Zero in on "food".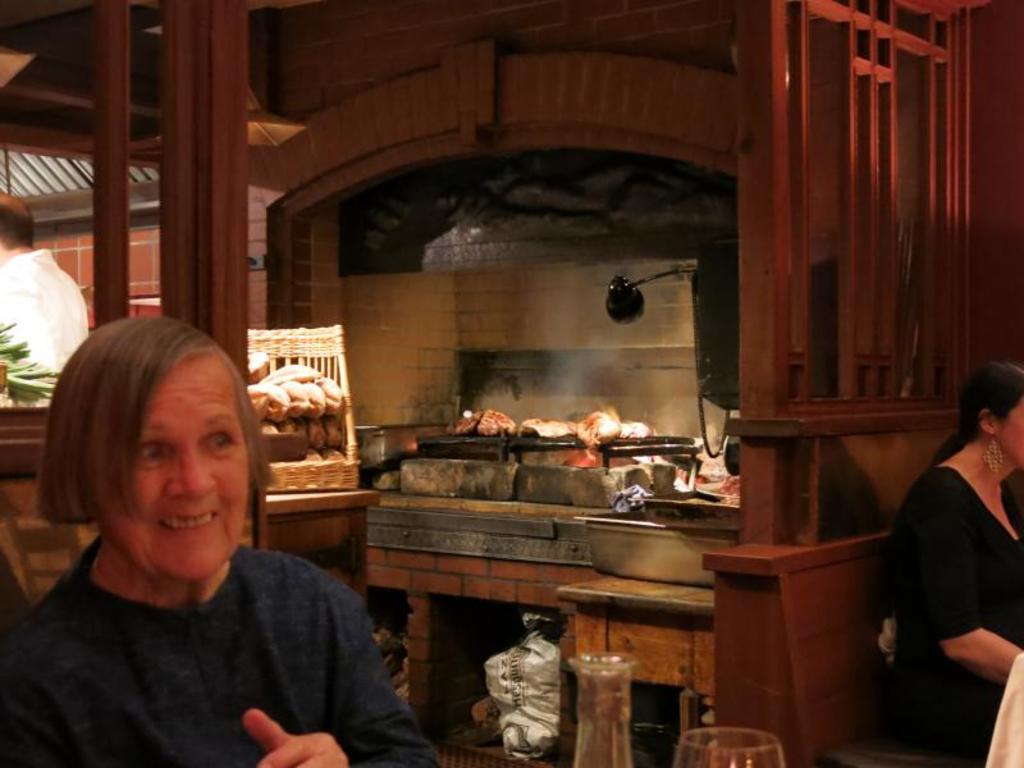
Zeroed in: (722,474,740,506).
